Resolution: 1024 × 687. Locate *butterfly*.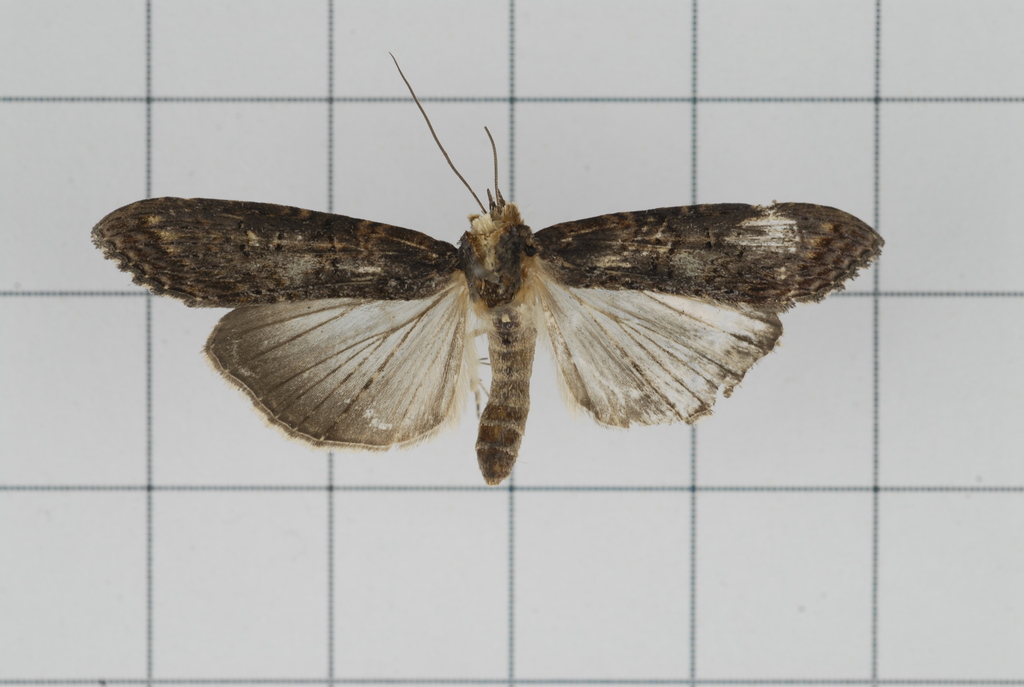
box(116, 75, 848, 499).
